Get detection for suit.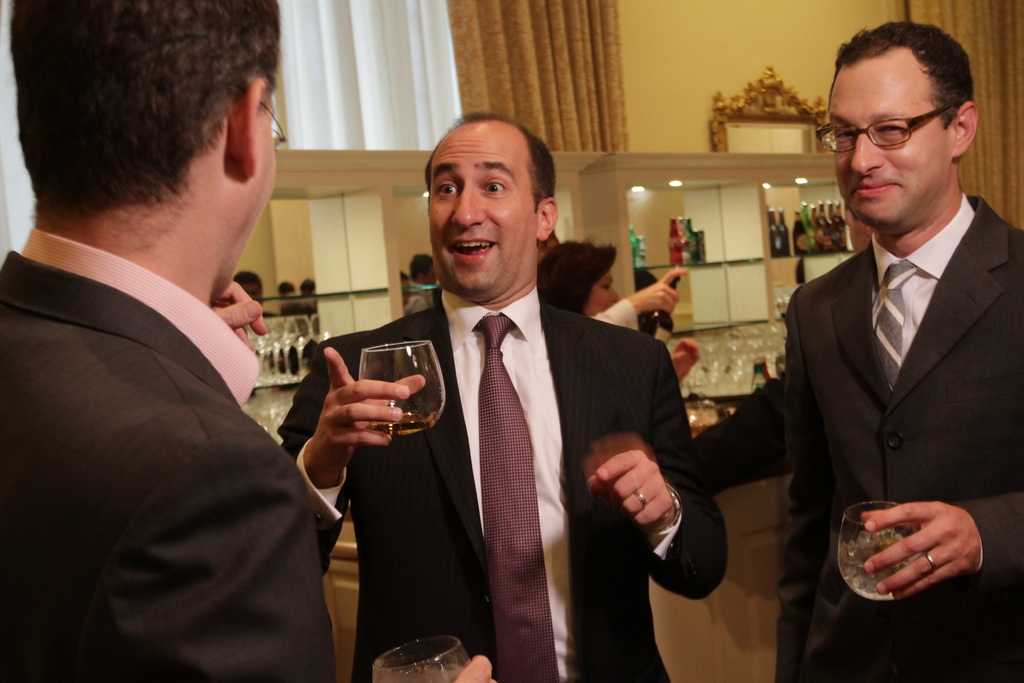
Detection: crop(687, 188, 1023, 682).
